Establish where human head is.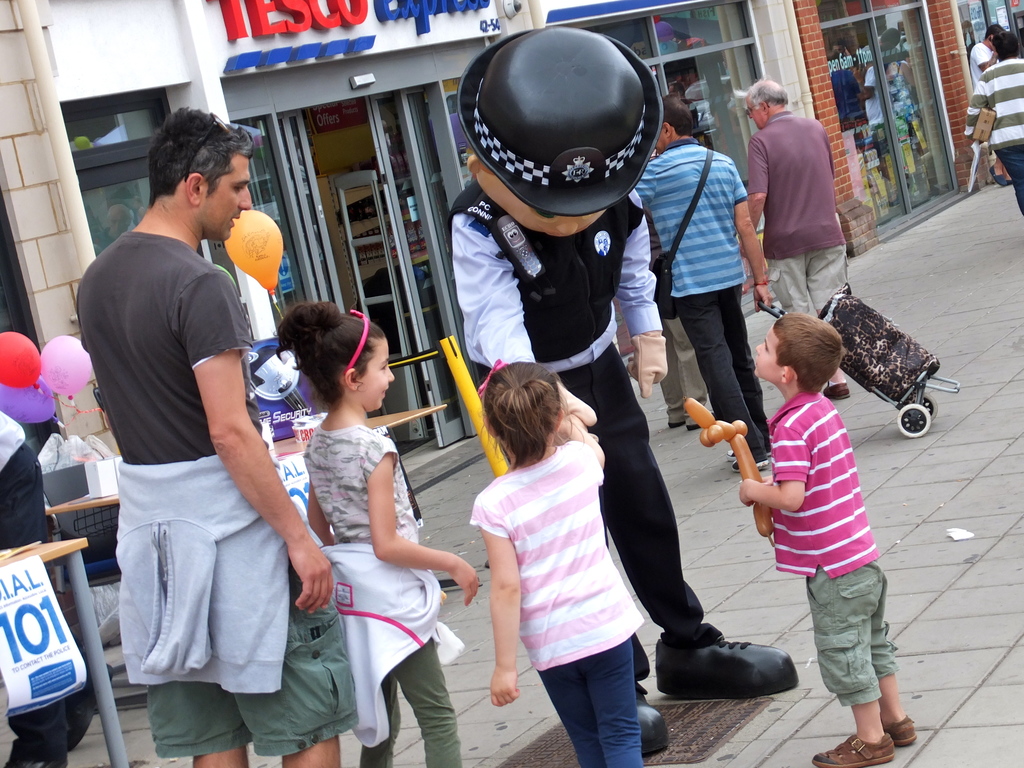
Established at rect(481, 357, 563, 460).
